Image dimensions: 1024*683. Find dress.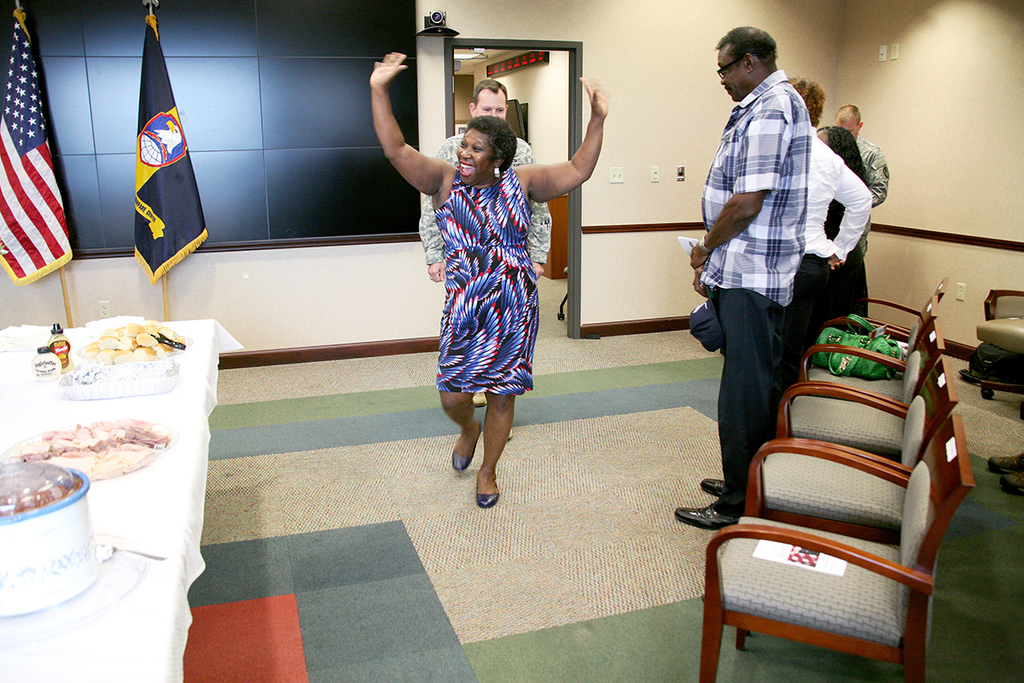
crop(428, 168, 538, 402).
